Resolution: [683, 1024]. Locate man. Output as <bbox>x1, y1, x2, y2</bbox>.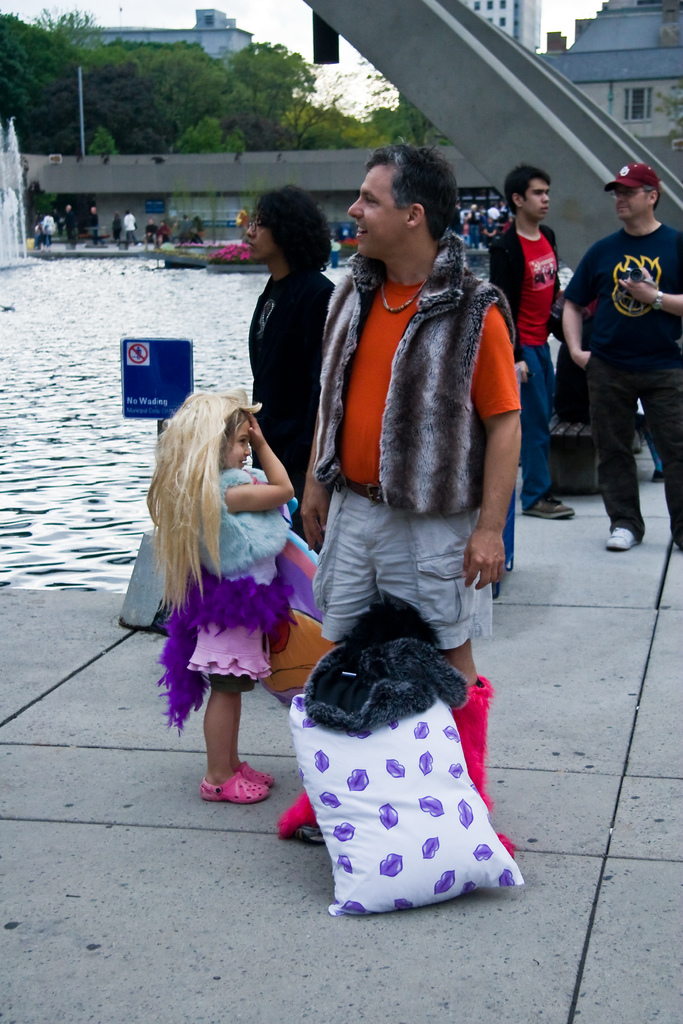
<bbox>62, 200, 84, 250</bbox>.
